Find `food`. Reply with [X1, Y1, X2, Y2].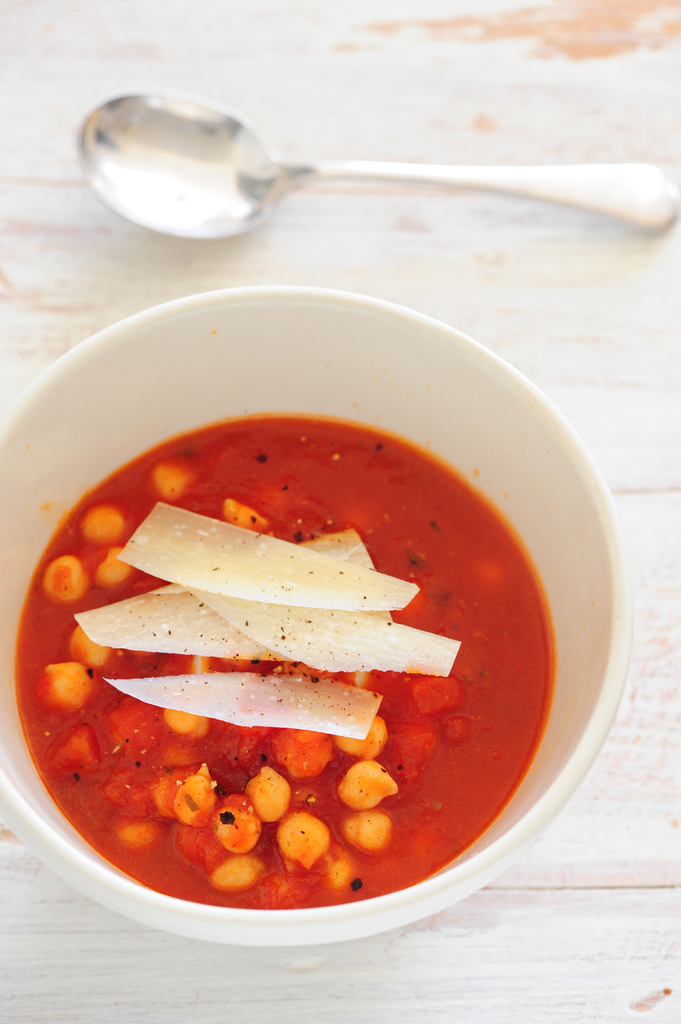
[0, 324, 611, 892].
